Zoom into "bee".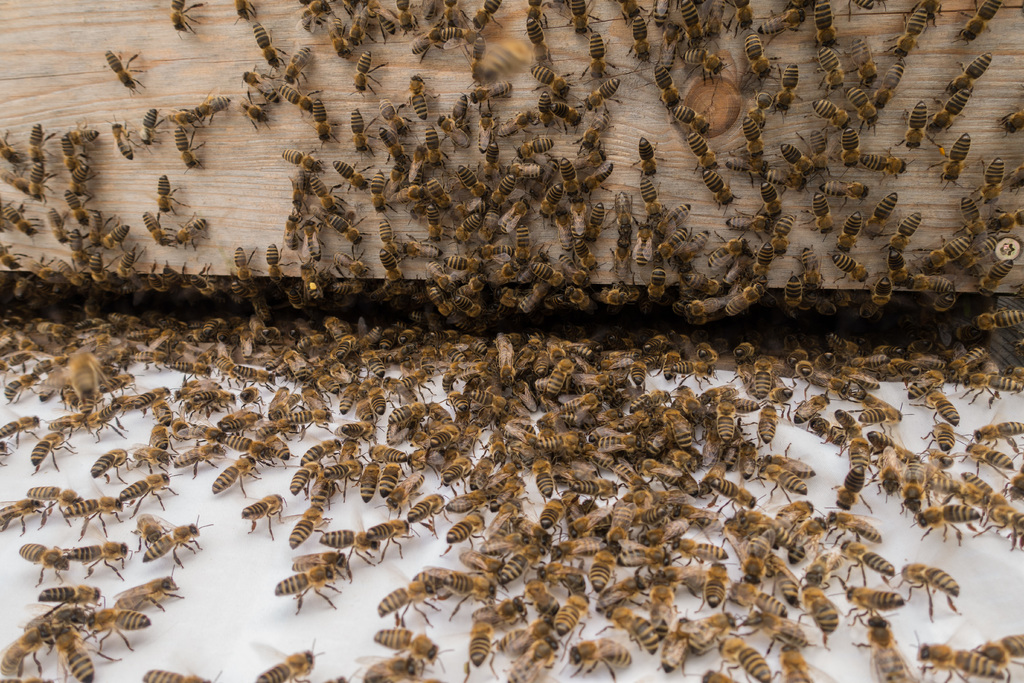
Zoom target: bbox=[497, 198, 527, 235].
